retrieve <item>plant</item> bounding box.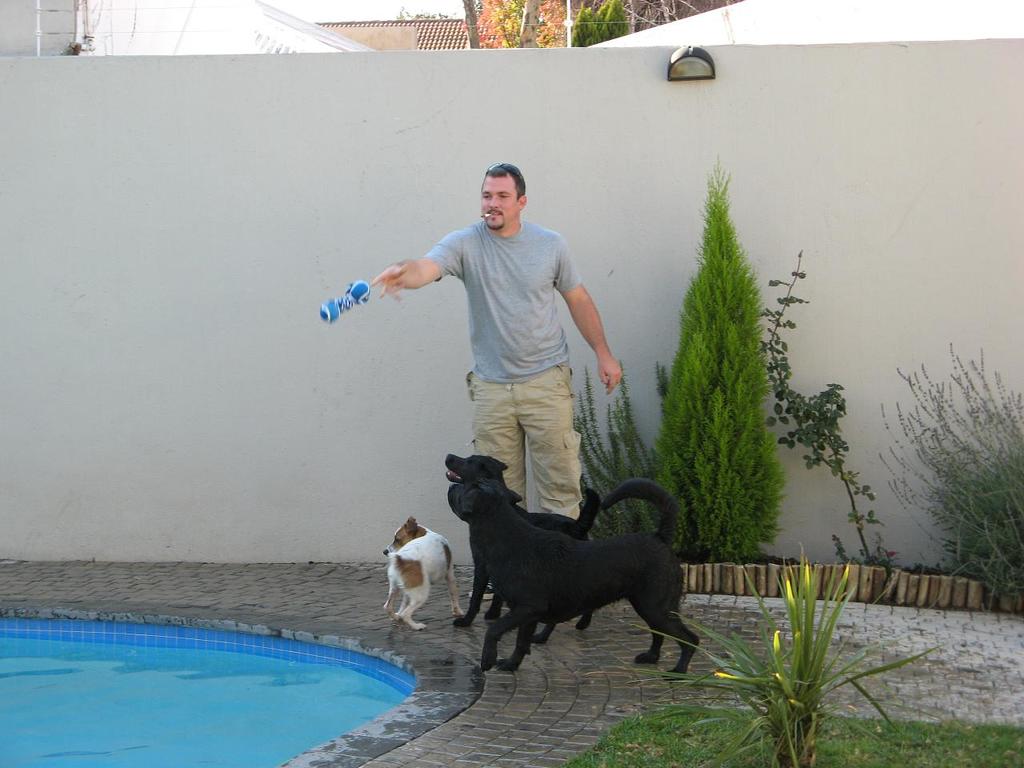
Bounding box: detection(870, 342, 1023, 618).
